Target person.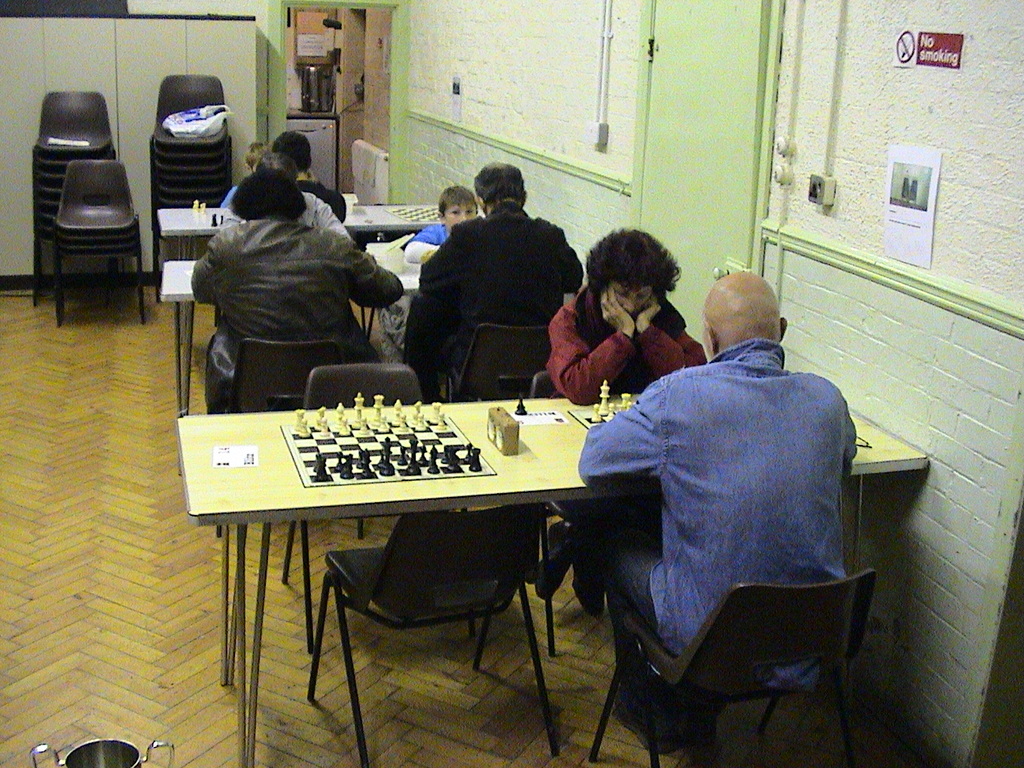
Target region: bbox=[575, 270, 853, 760].
